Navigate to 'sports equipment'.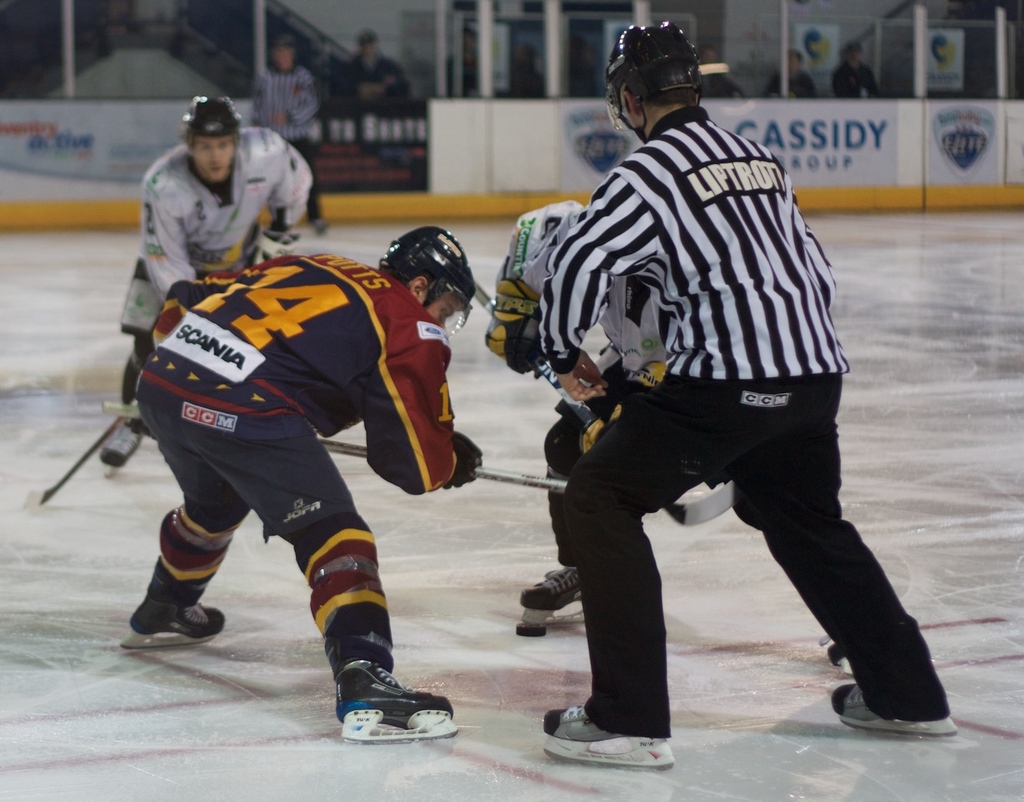
Navigation target: (516, 556, 577, 640).
